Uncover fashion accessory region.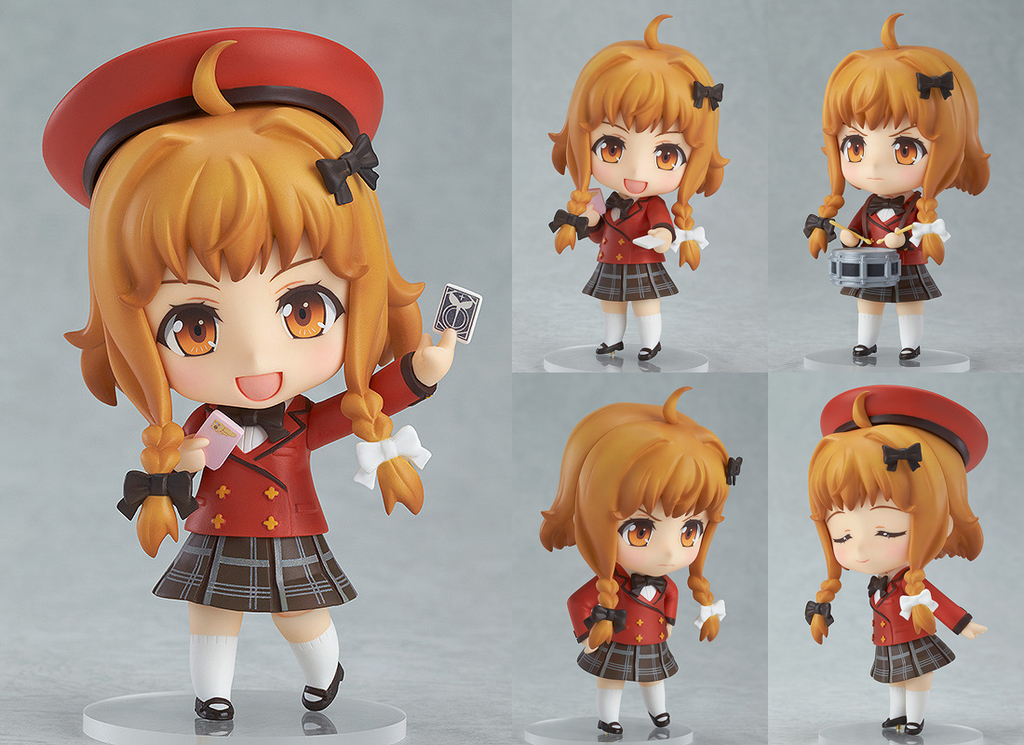
Uncovered: rect(692, 82, 725, 114).
